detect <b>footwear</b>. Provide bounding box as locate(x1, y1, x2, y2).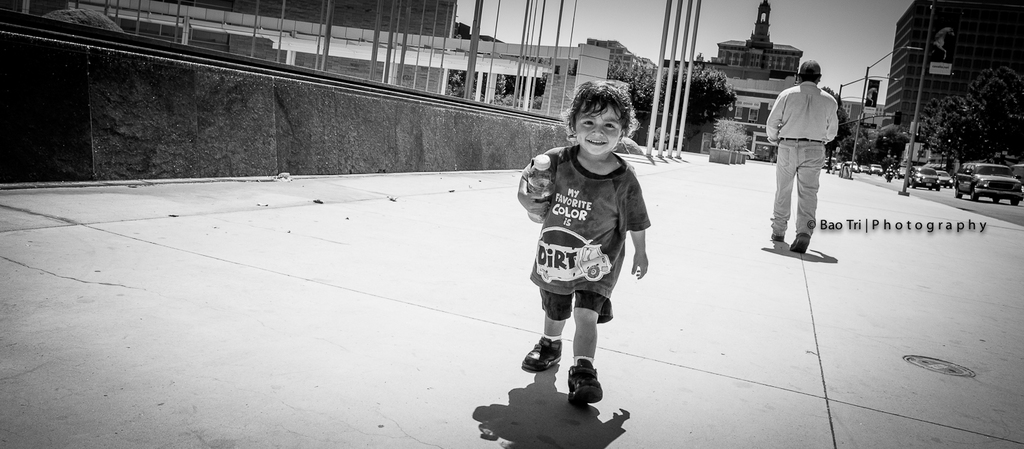
locate(770, 231, 784, 244).
